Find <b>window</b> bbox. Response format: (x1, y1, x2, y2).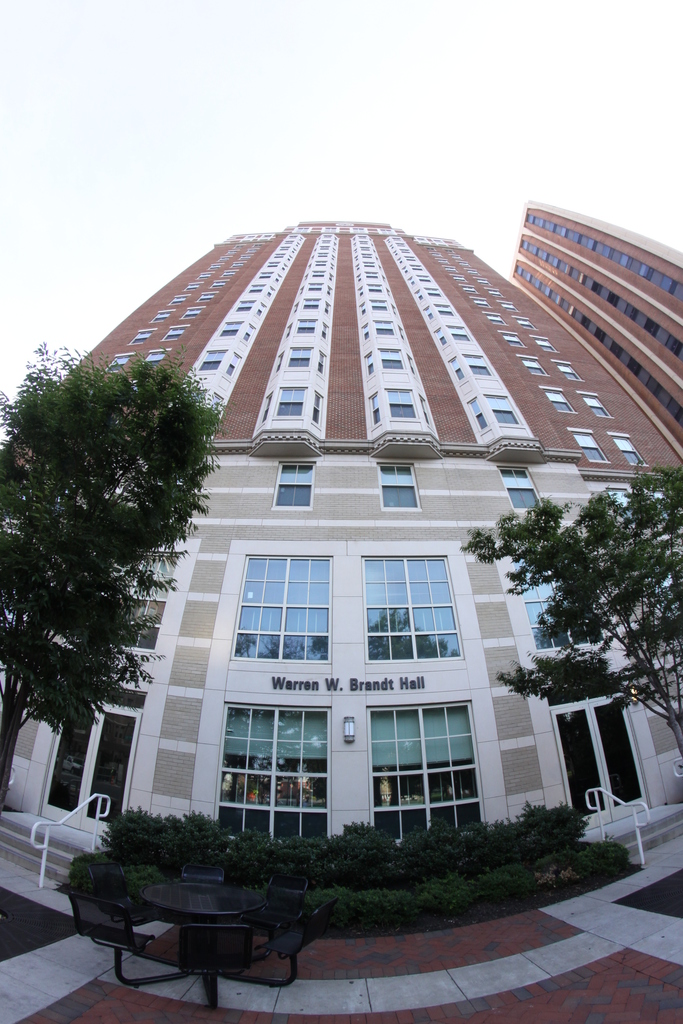
(408, 259, 427, 271).
